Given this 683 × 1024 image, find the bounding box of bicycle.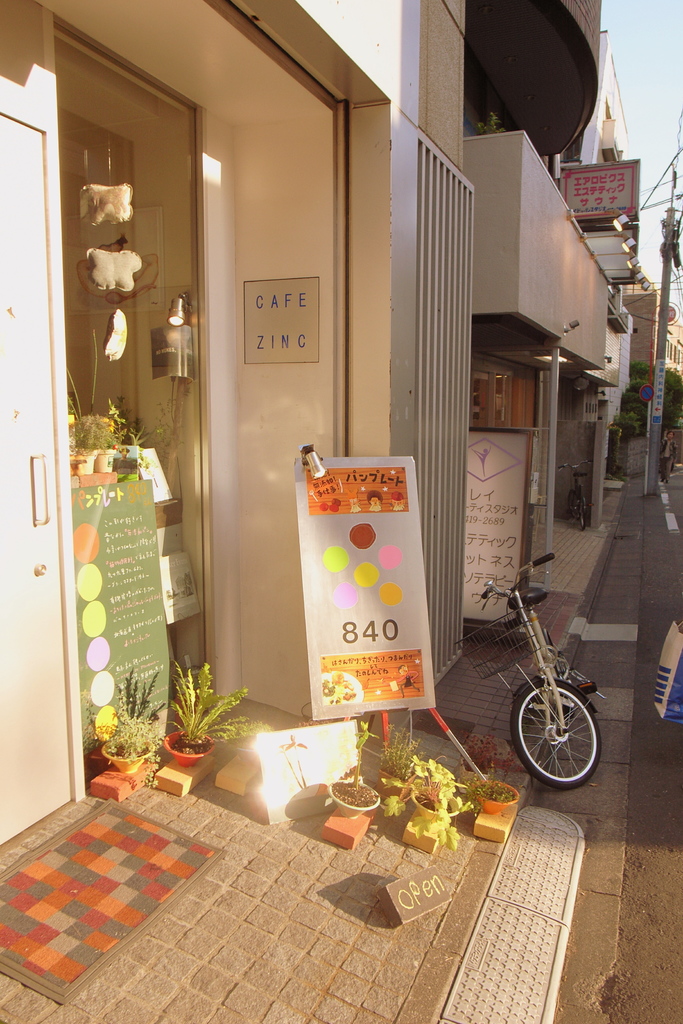
BBox(475, 542, 620, 802).
